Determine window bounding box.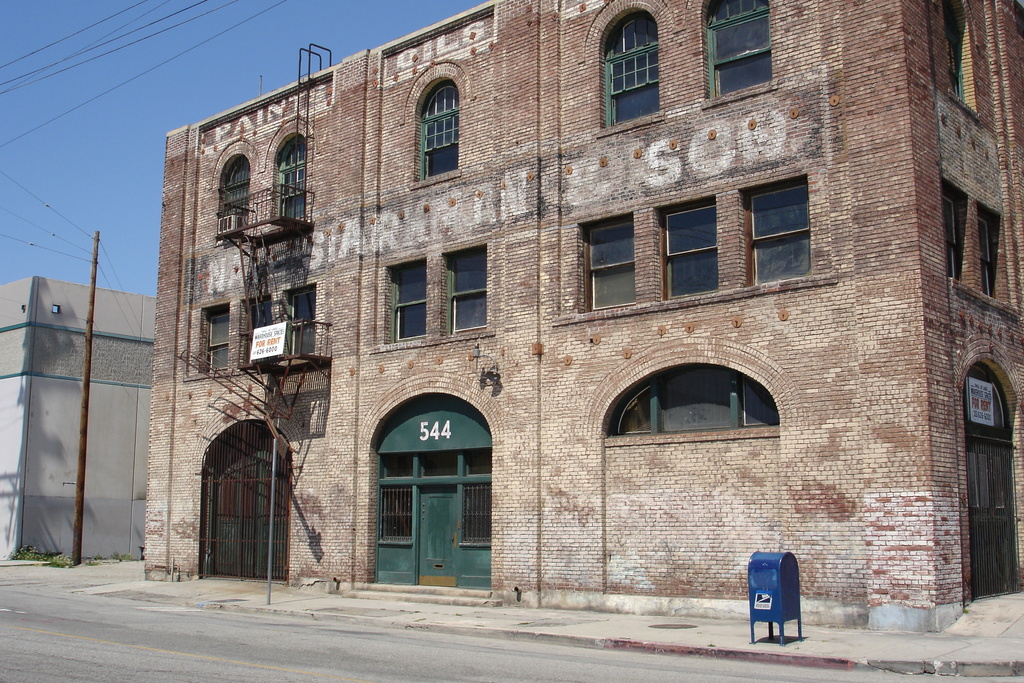
Determined: [976,219,993,293].
